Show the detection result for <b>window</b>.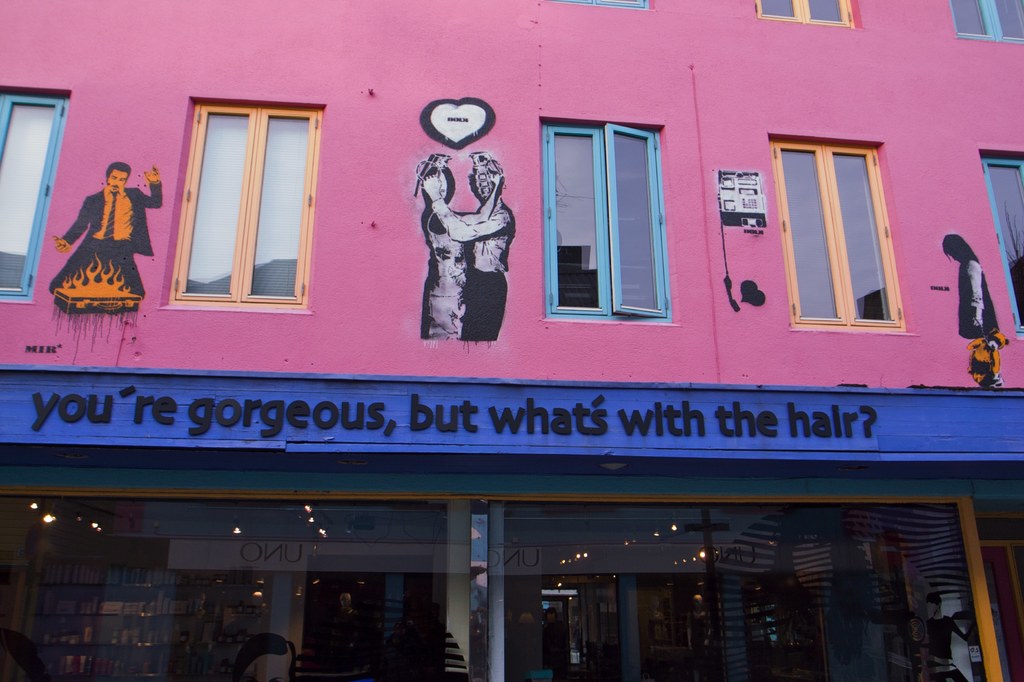
pyautogui.locateOnScreen(766, 132, 918, 334).
